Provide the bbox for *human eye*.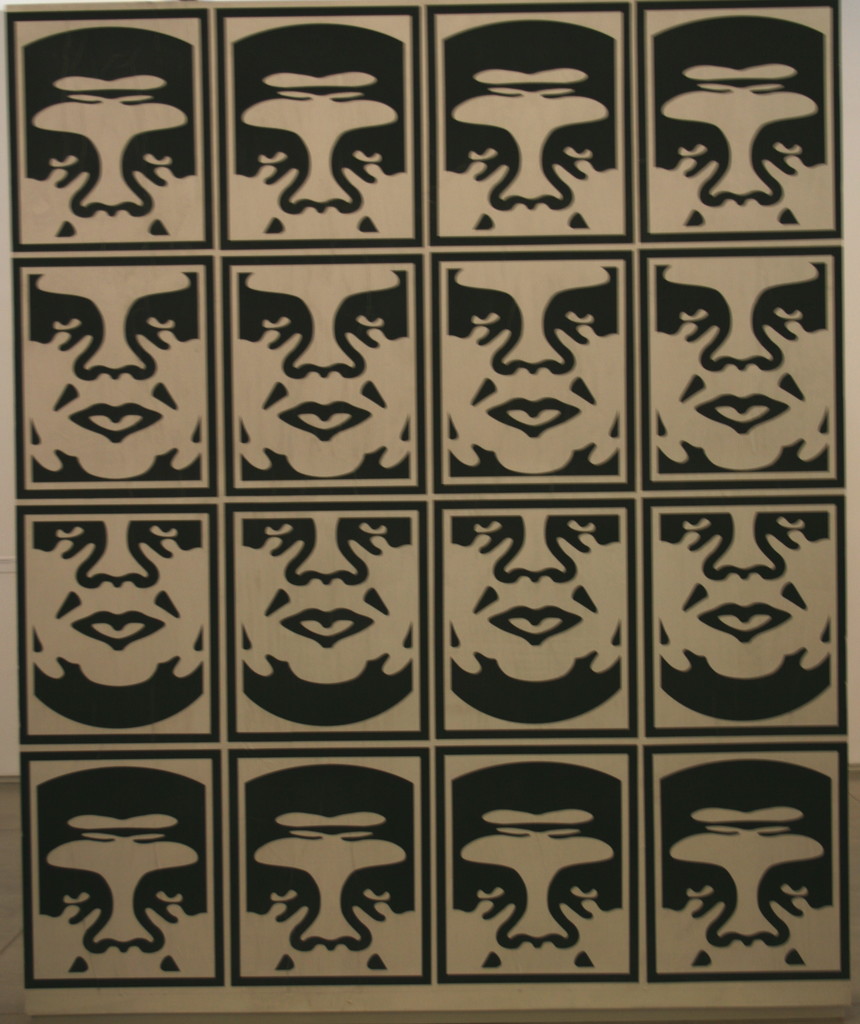
left=774, top=875, right=813, bottom=898.
